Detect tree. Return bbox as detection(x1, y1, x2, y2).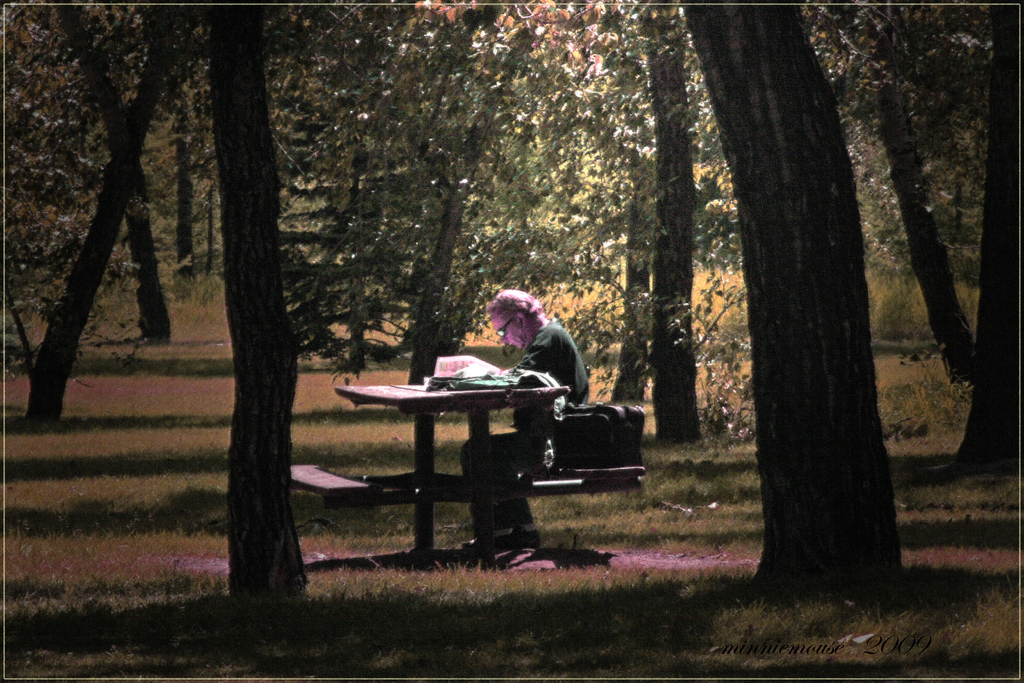
detection(799, 0, 1023, 487).
